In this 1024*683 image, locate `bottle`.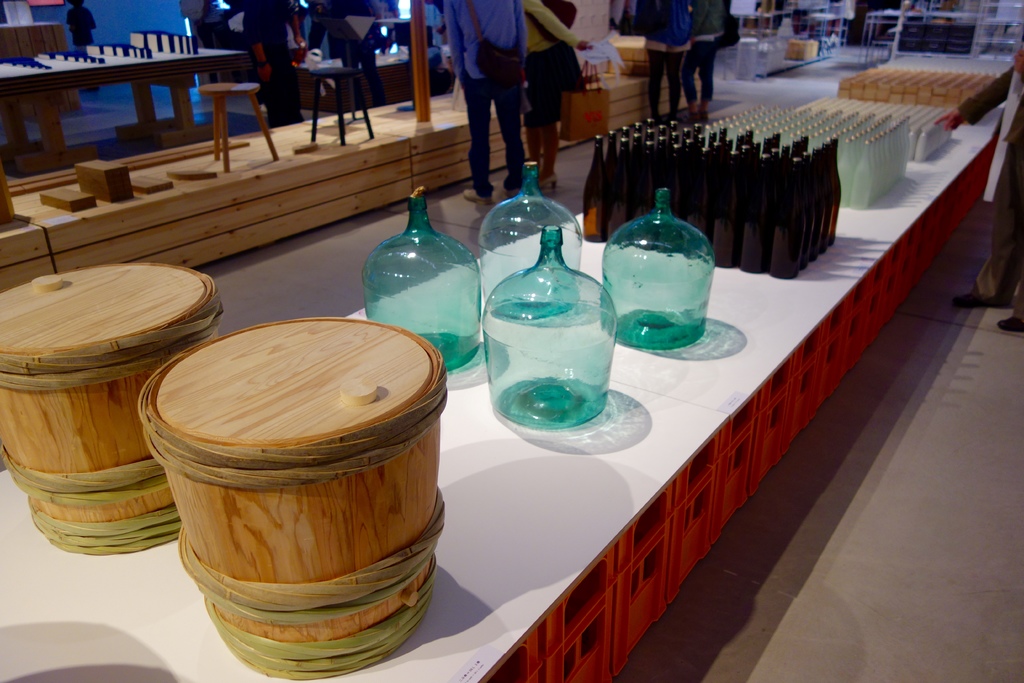
Bounding box: bbox=(659, 122, 664, 136).
